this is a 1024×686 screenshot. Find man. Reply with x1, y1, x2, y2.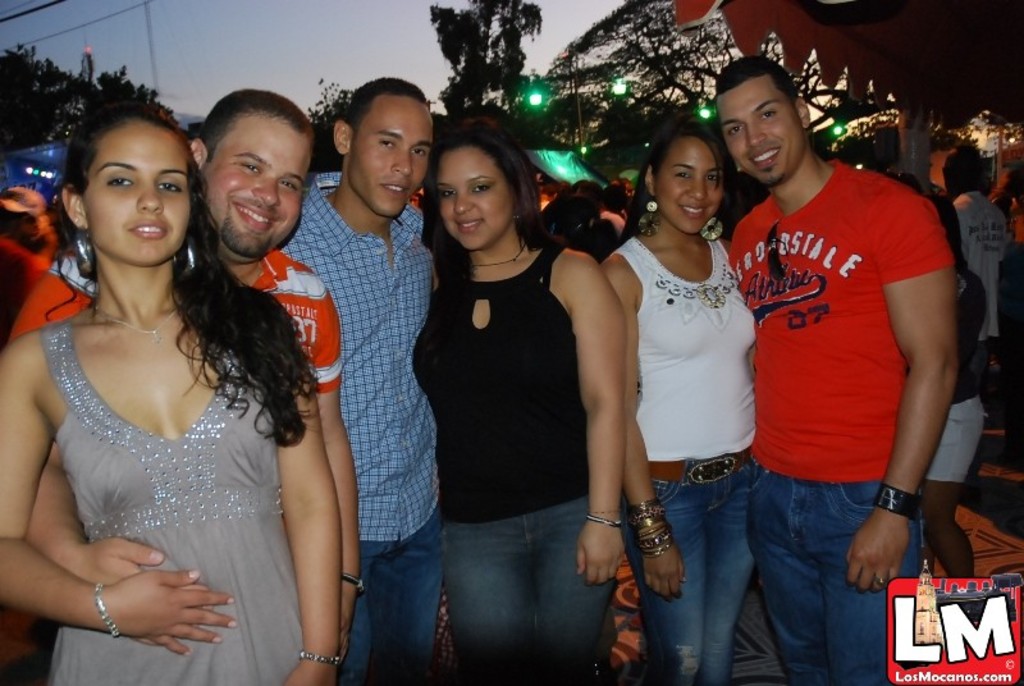
275, 76, 438, 685.
